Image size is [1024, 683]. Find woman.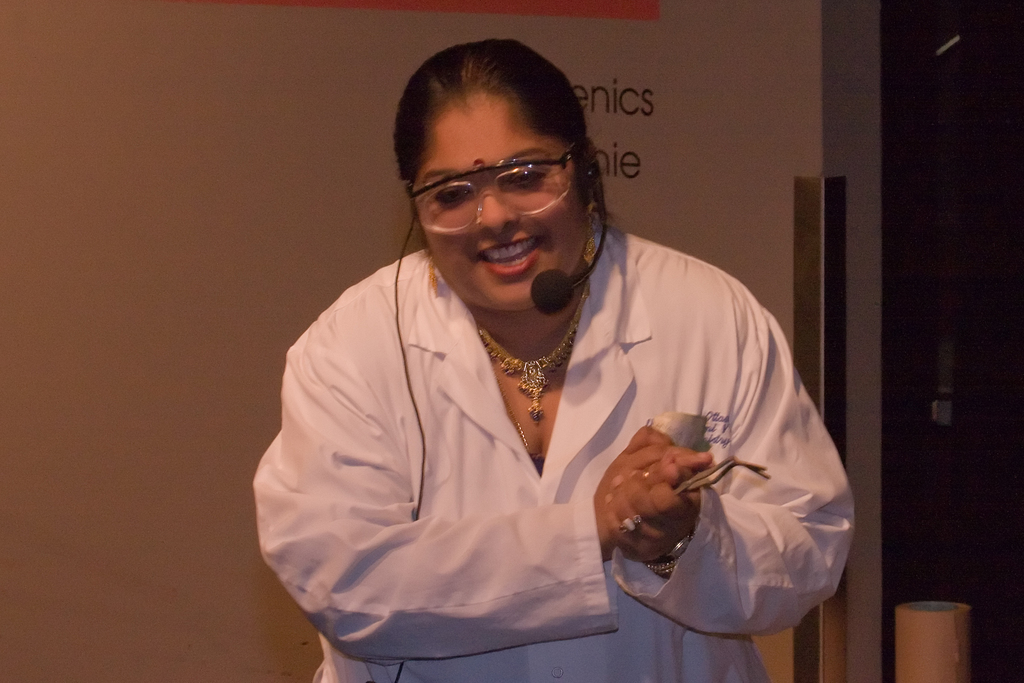
(left=232, top=67, right=813, bottom=682).
